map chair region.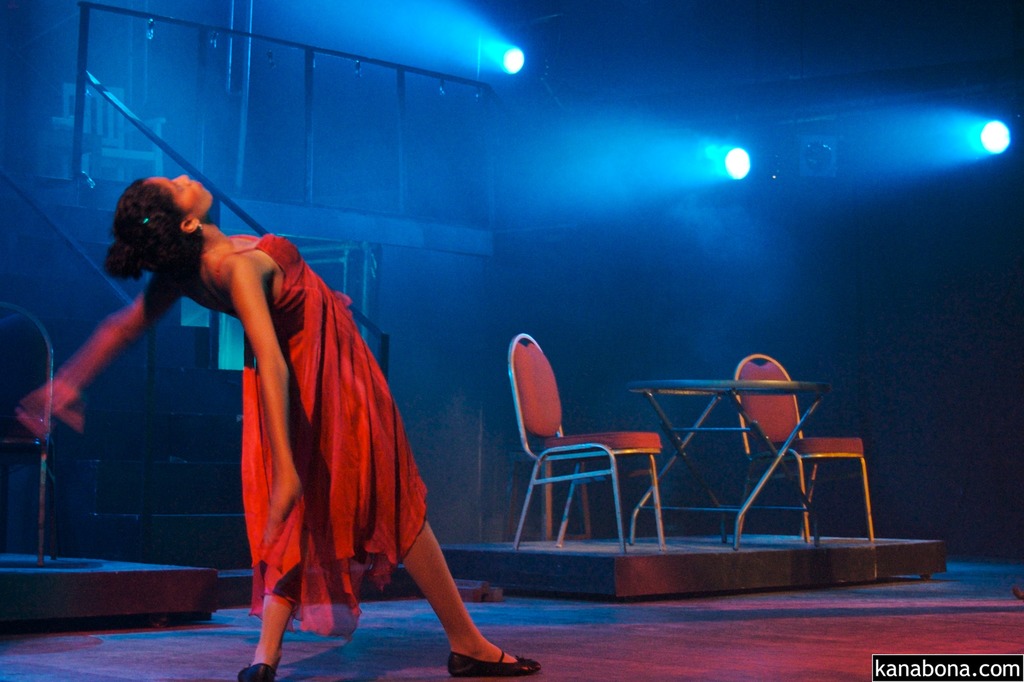
Mapped to box(510, 325, 664, 559).
